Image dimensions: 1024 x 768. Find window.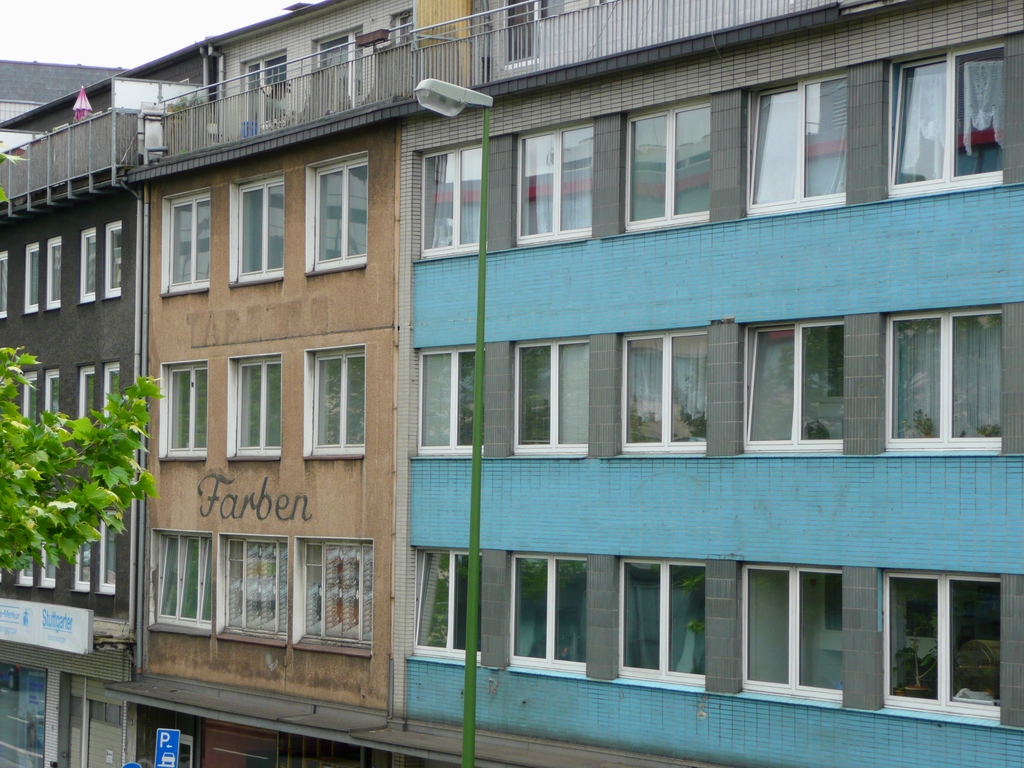
607 558 710 685.
